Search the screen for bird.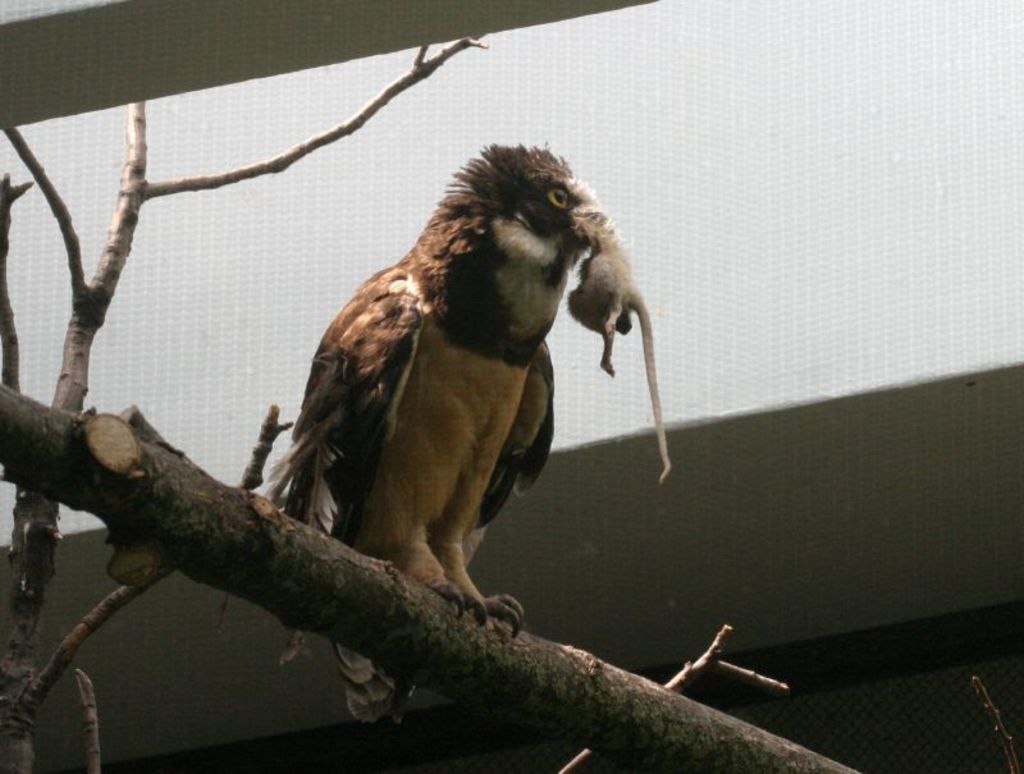
Found at 261, 143, 607, 725.
